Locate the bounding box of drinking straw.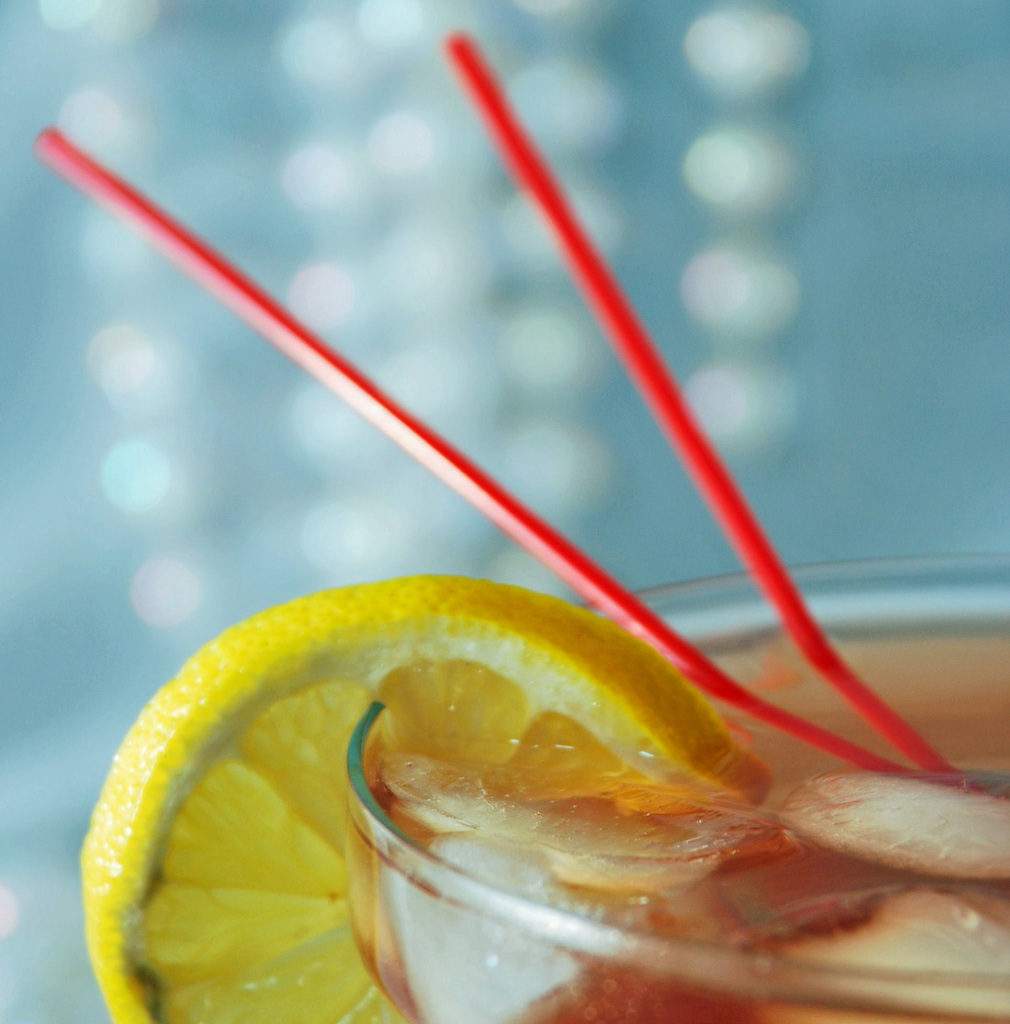
Bounding box: <region>41, 124, 988, 794</region>.
